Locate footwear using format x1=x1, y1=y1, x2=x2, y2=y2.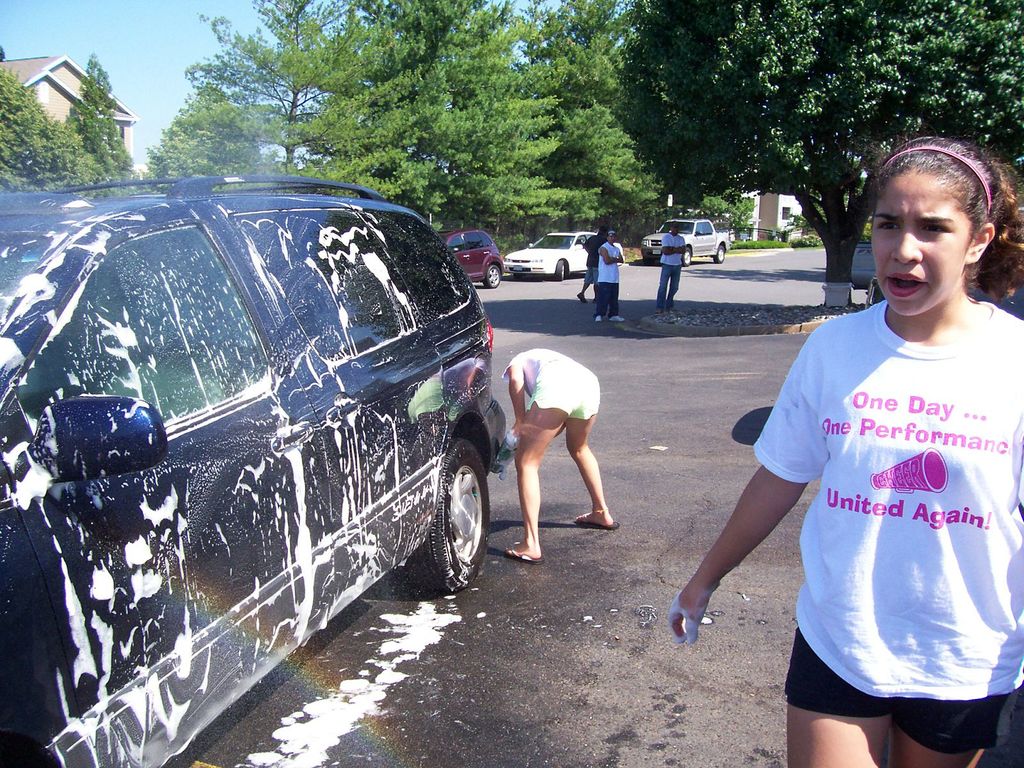
x1=572, y1=515, x2=620, y2=532.
